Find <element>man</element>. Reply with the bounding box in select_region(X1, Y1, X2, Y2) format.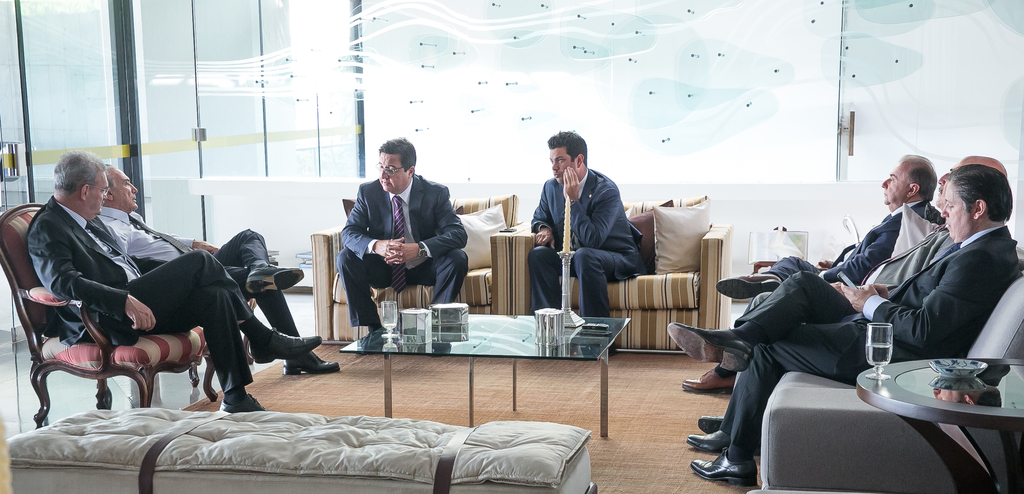
select_region(678, 148, 939, 399).
